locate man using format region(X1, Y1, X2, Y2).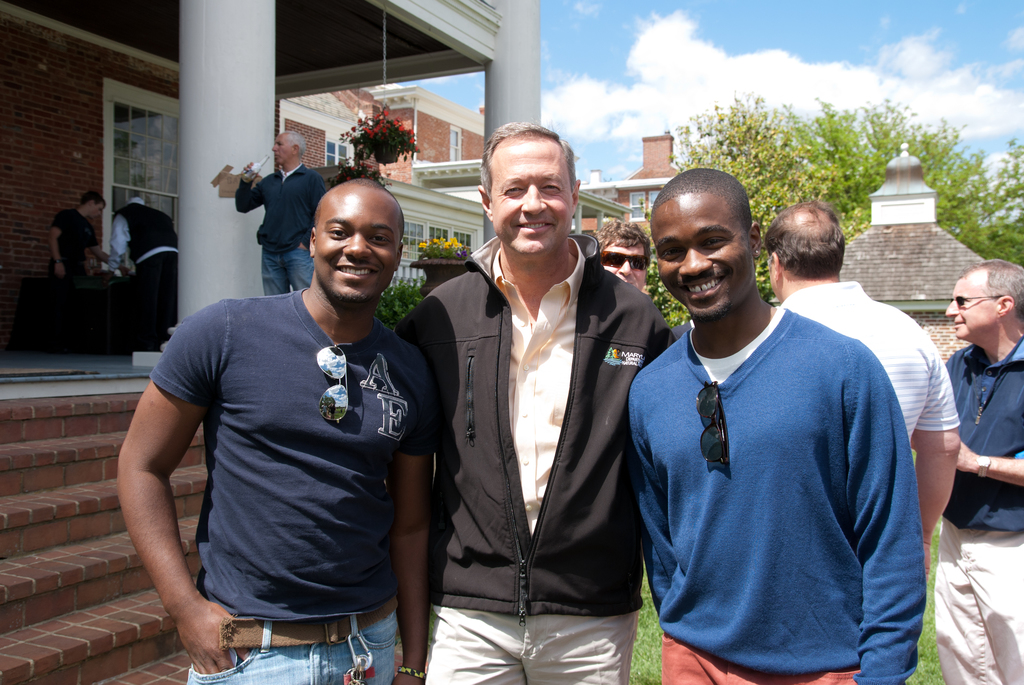
region(762, 197, 964, 579).
